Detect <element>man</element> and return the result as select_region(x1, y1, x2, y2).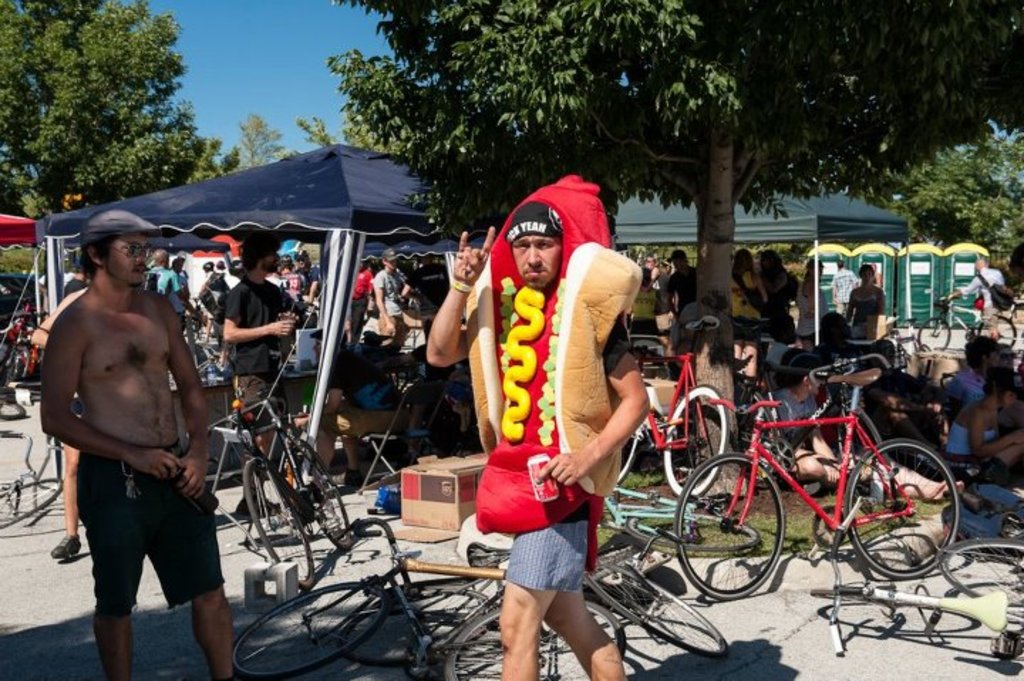
select_region(832, 257, 858, 313).
